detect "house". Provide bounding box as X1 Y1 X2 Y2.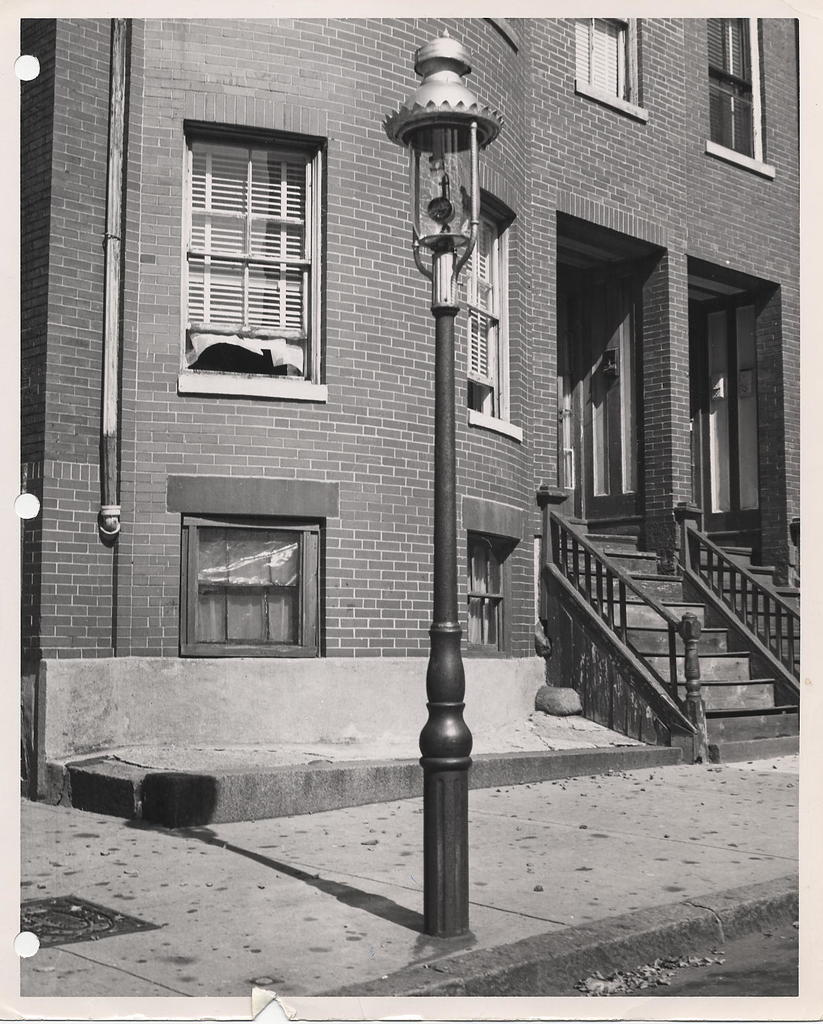
21 16 800 826.
